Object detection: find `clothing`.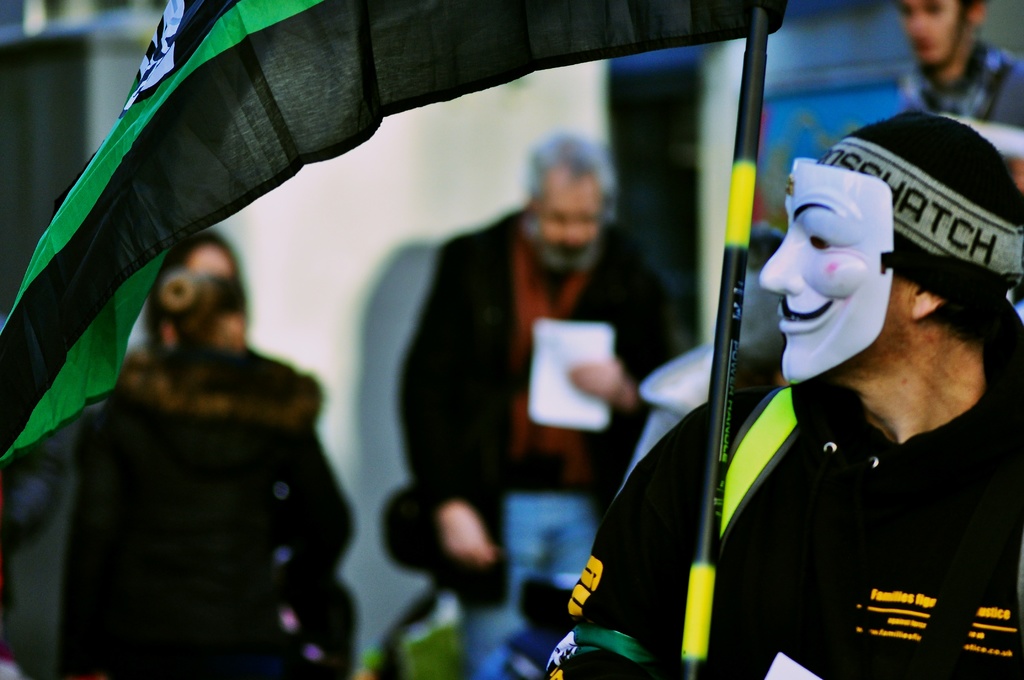
x1=533 y1=300 x2=1023 y2=679.
